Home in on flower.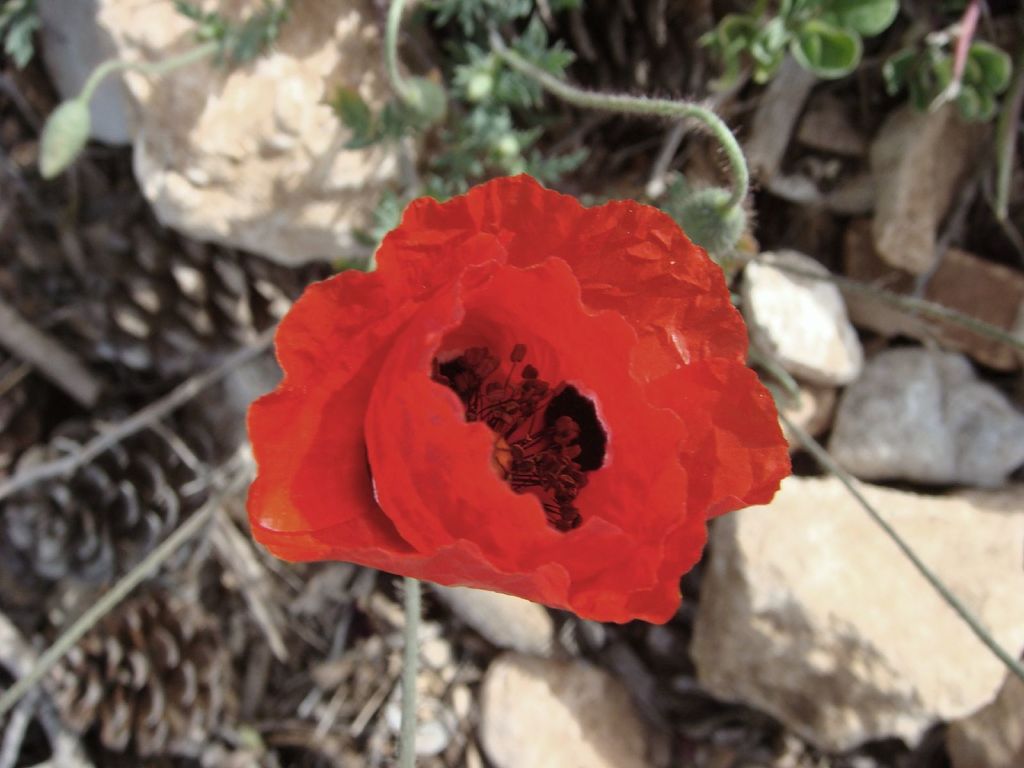
Homed in at <region>231, 168, 814, 639</region>.
